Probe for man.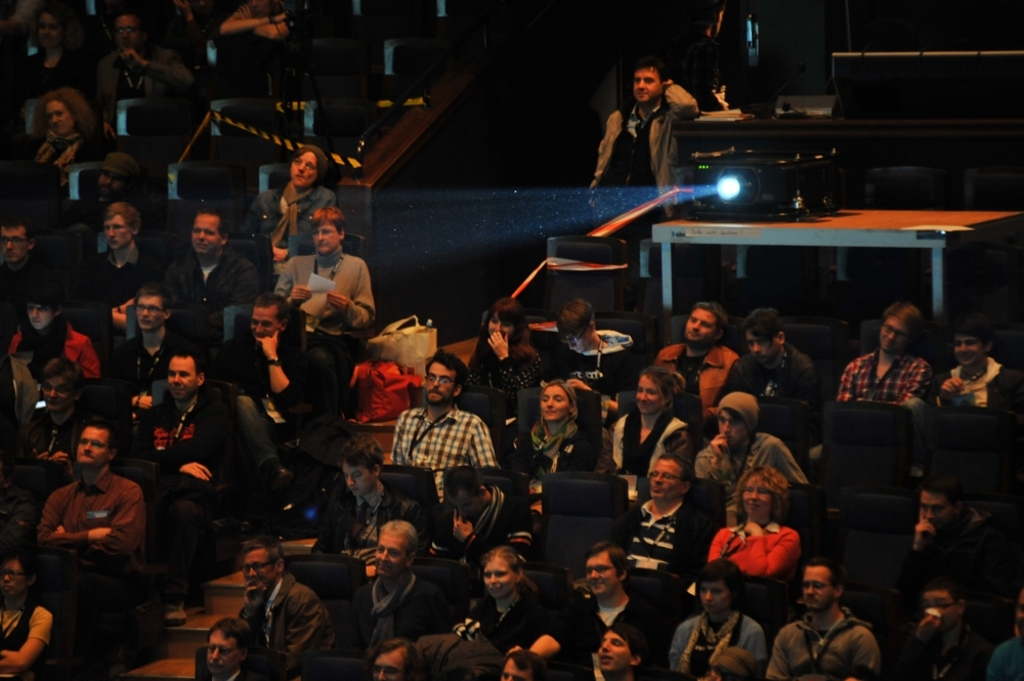
Probe result: {"x1": 206, "y1": 291, "x2": 298, "y2": 518}.
